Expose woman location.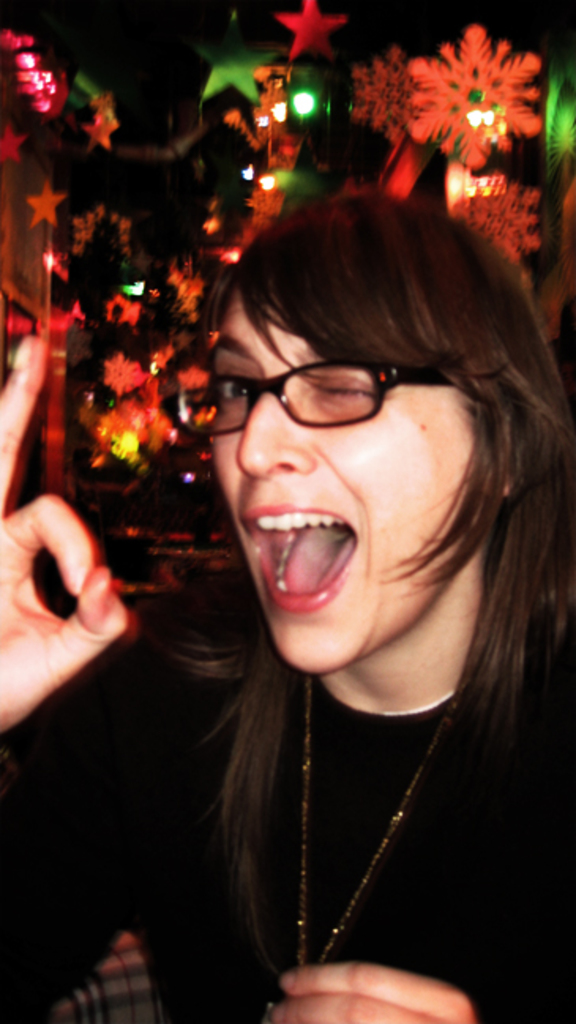
Exposed at (x1=0, y1=197, x2=574, y2=1022).
